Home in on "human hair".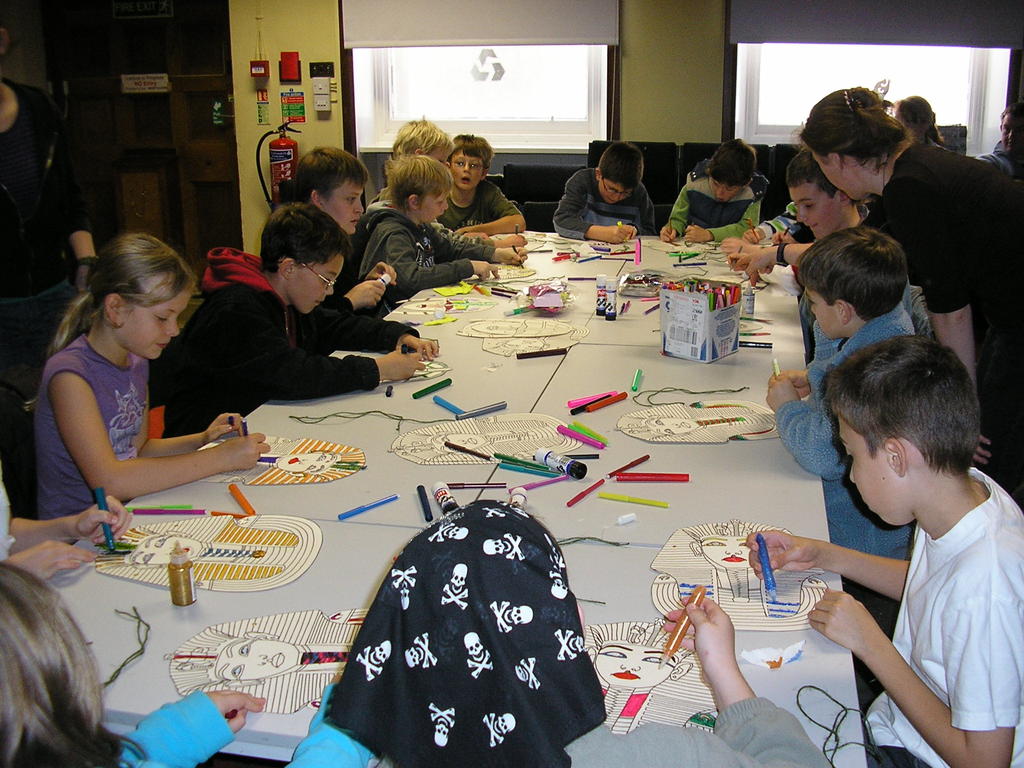
Homed in at x1=0 y1=520 x2=139 y2=767.
